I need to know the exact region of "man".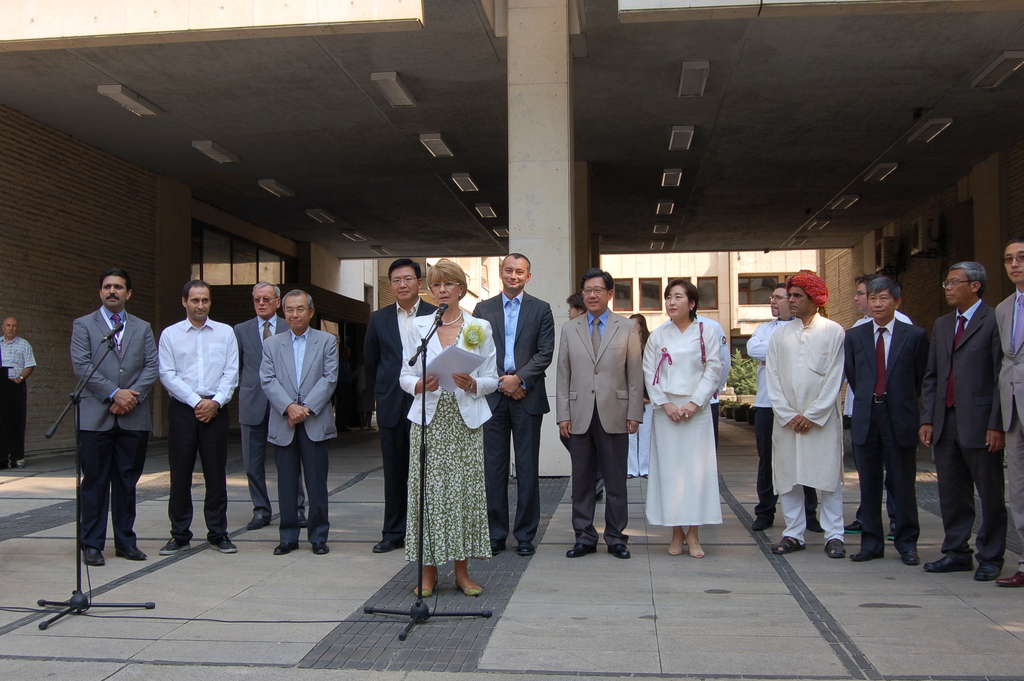
Region: 0:316:38:468.
